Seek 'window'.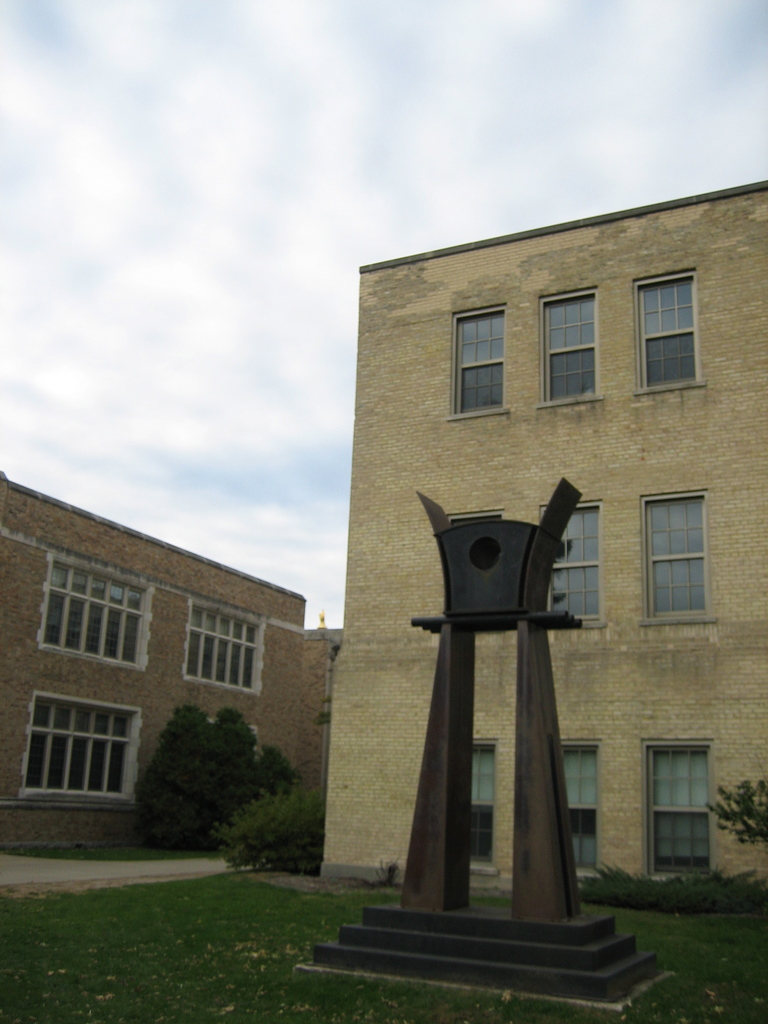
641, 501, 719, 621.
